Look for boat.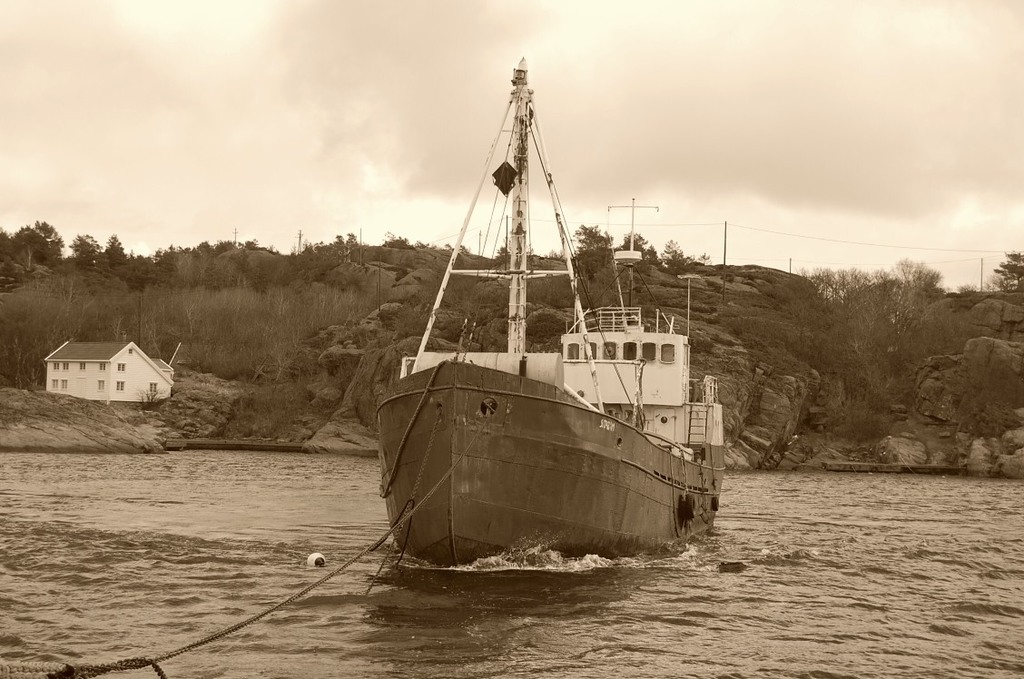
Found: [352,47,726,596].
